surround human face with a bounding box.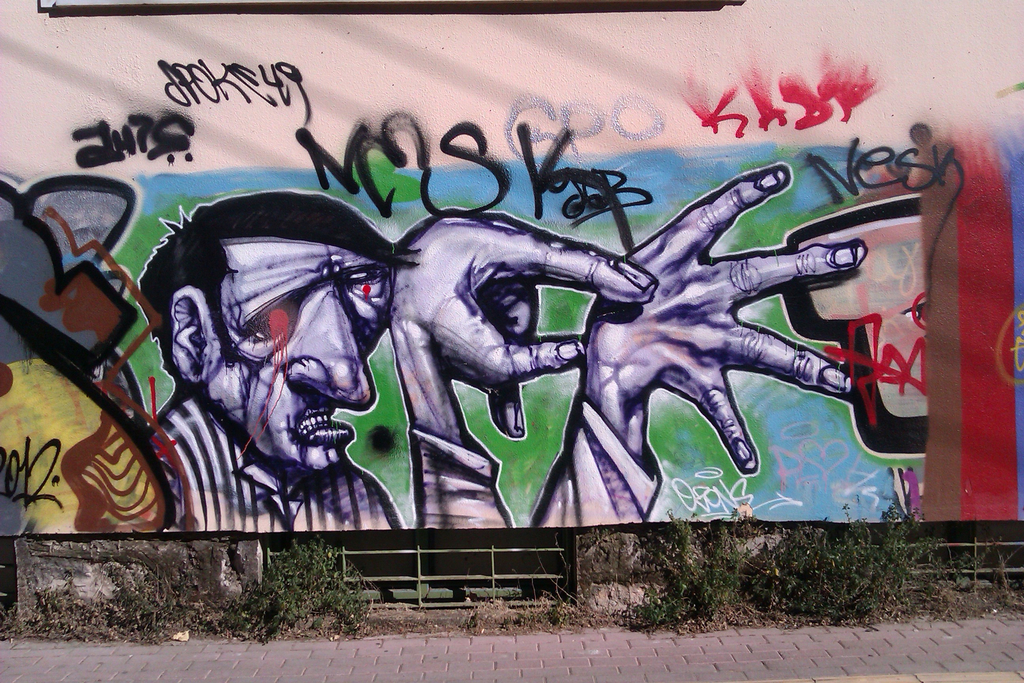
<region>216, 235, 391, 475</region>.
